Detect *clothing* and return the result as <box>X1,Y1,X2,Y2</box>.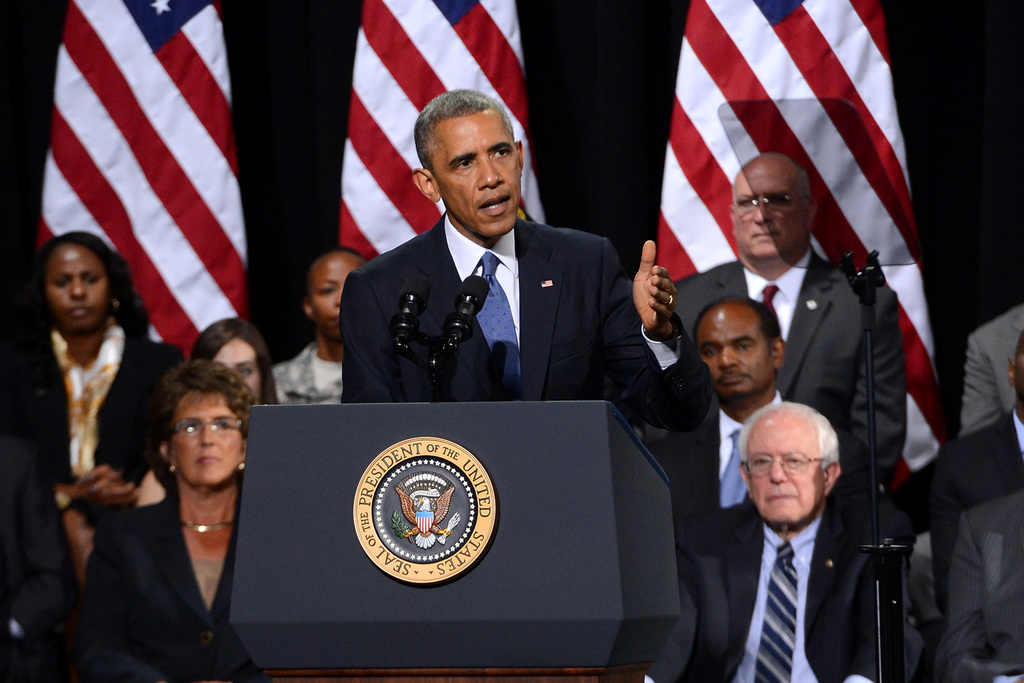
<box>671,255,900,489</box>.
